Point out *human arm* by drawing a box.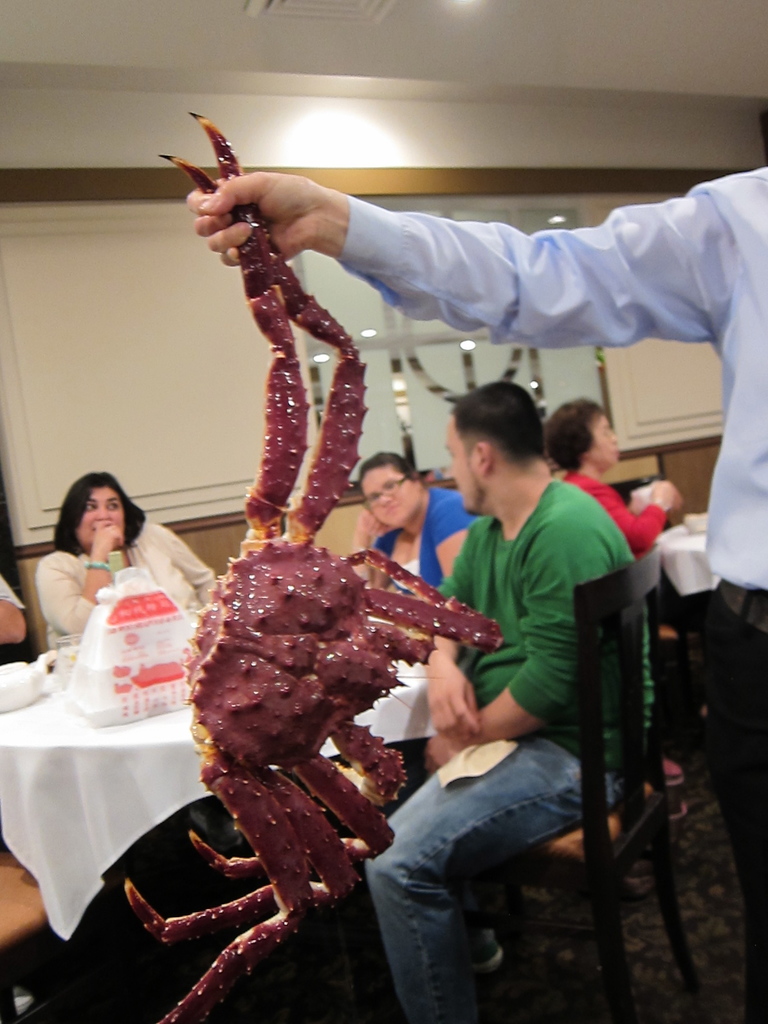
select_region(34, 526, 121, 640).
